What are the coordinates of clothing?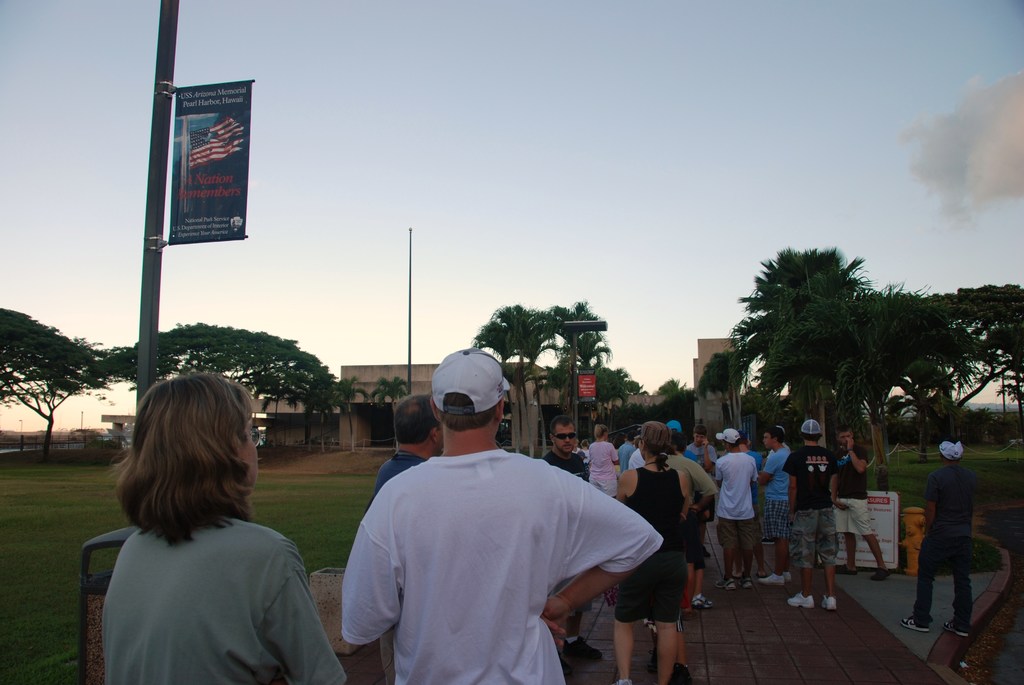
(left=620, top=445, right=633, bottom=476).
